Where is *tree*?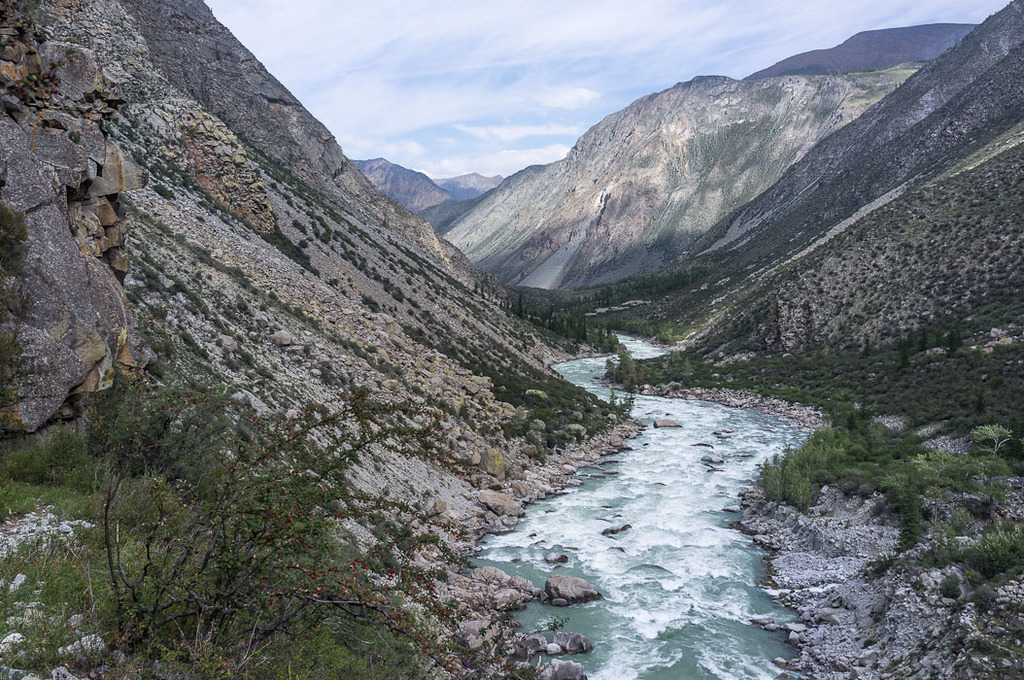
[left=859, top=332, right=875, bottom=355].
